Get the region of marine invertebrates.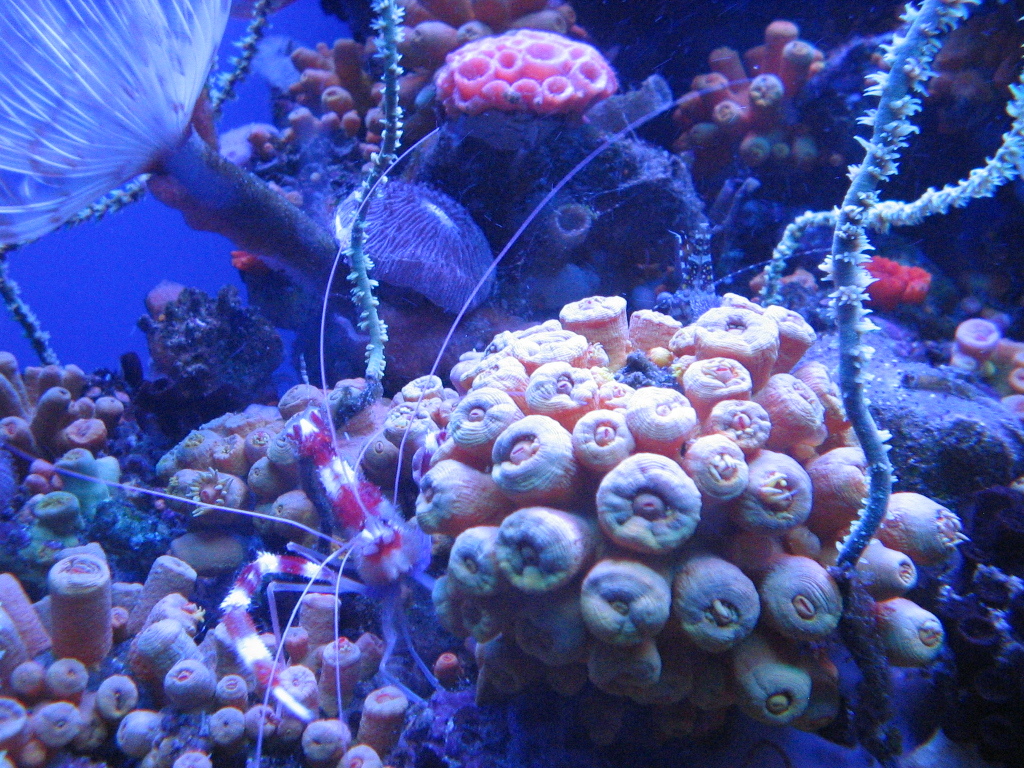
box=[213, 400, 292, 443].
